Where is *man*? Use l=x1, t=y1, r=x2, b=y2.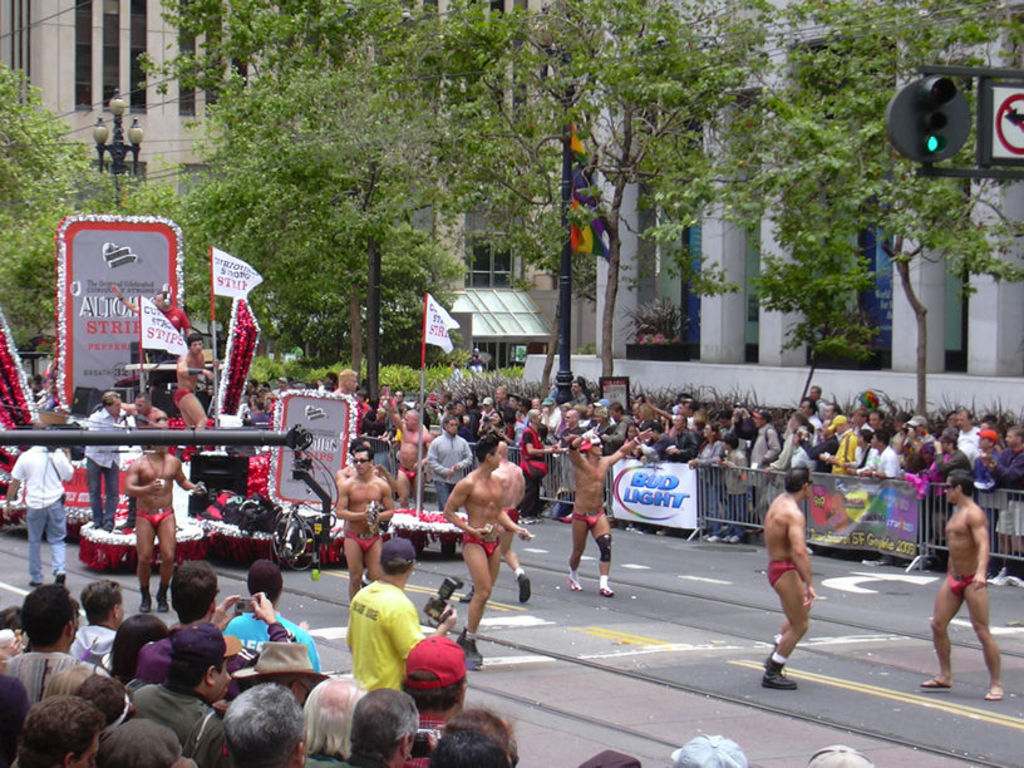
l=10, t=444, r=77, b=580.
